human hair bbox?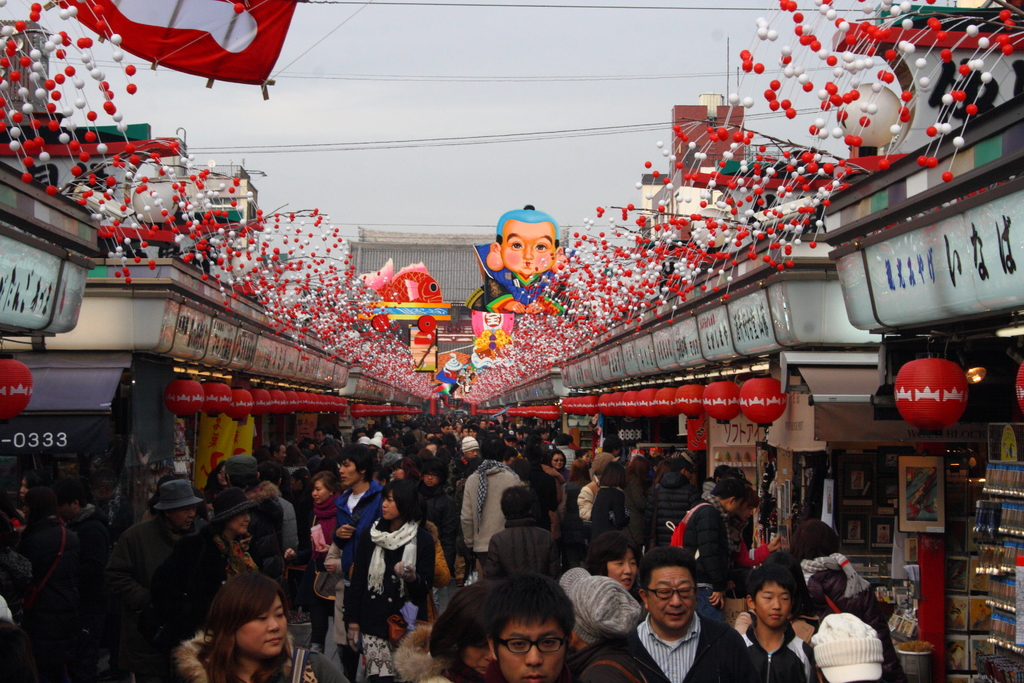
{"x1": 195, "y1": 584, "x2": 286, "y2": 676}
